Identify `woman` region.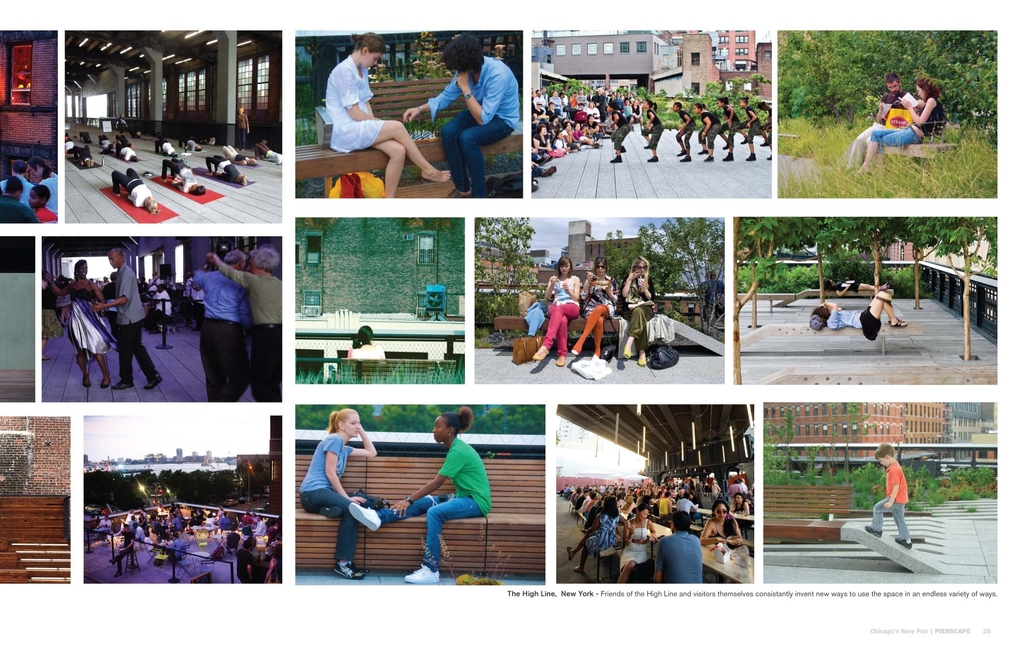
Region: [155,135,177,157].
